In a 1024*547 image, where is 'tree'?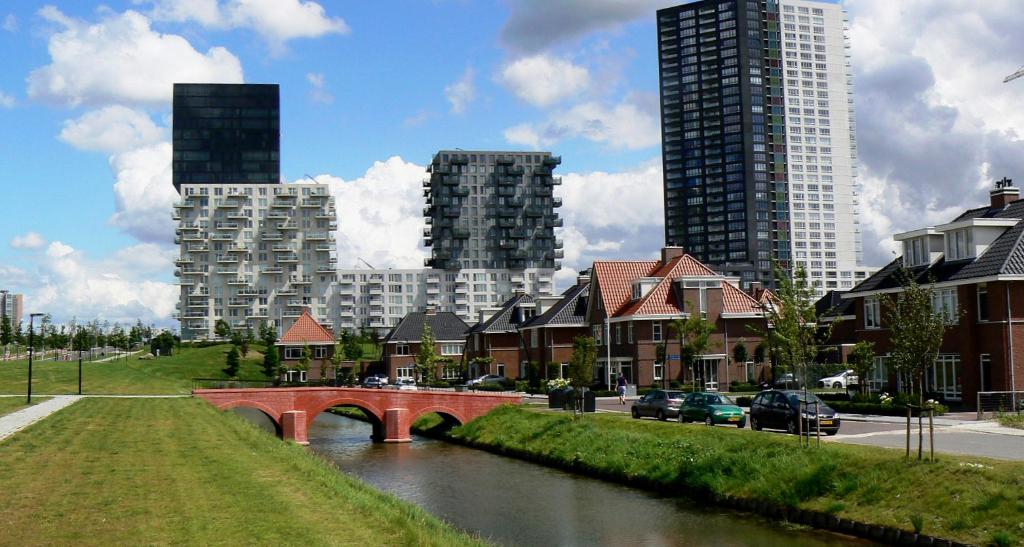
rect(845, 336, 871, 403).
